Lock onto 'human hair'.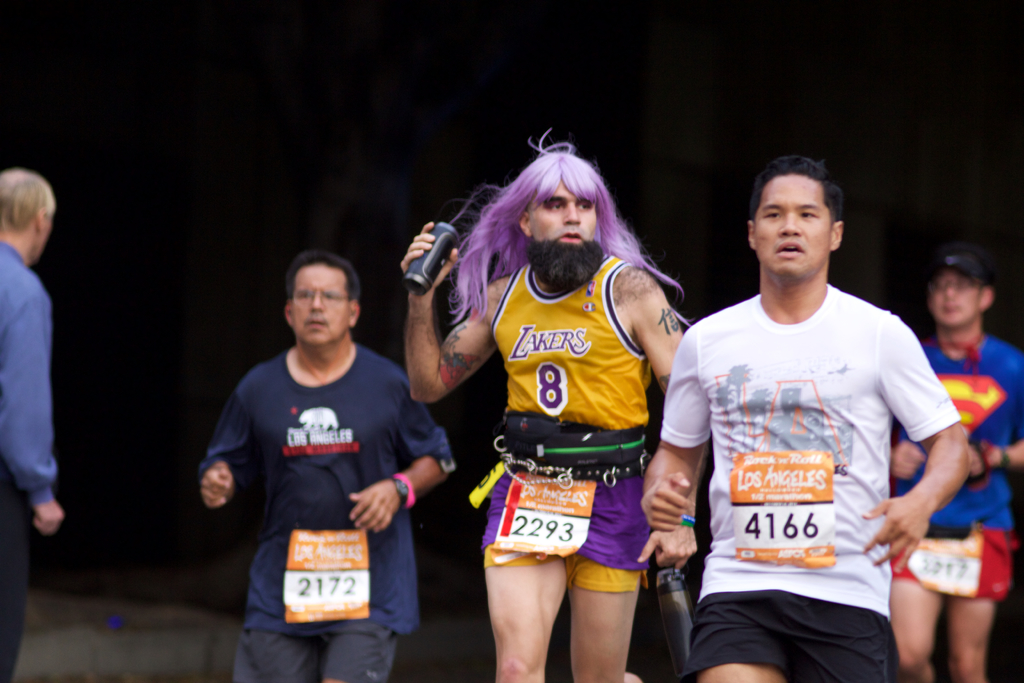
Locked: BBox(285, 251, 362, 302).
